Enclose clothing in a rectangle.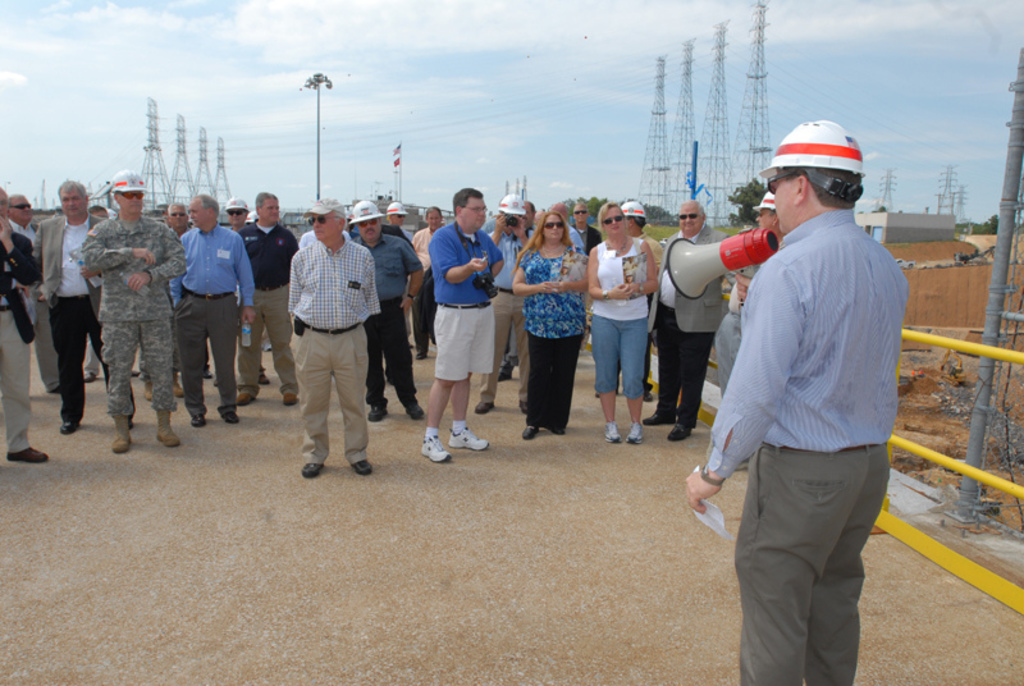
(x1=0, y1=224, x2=45, y2=452).
